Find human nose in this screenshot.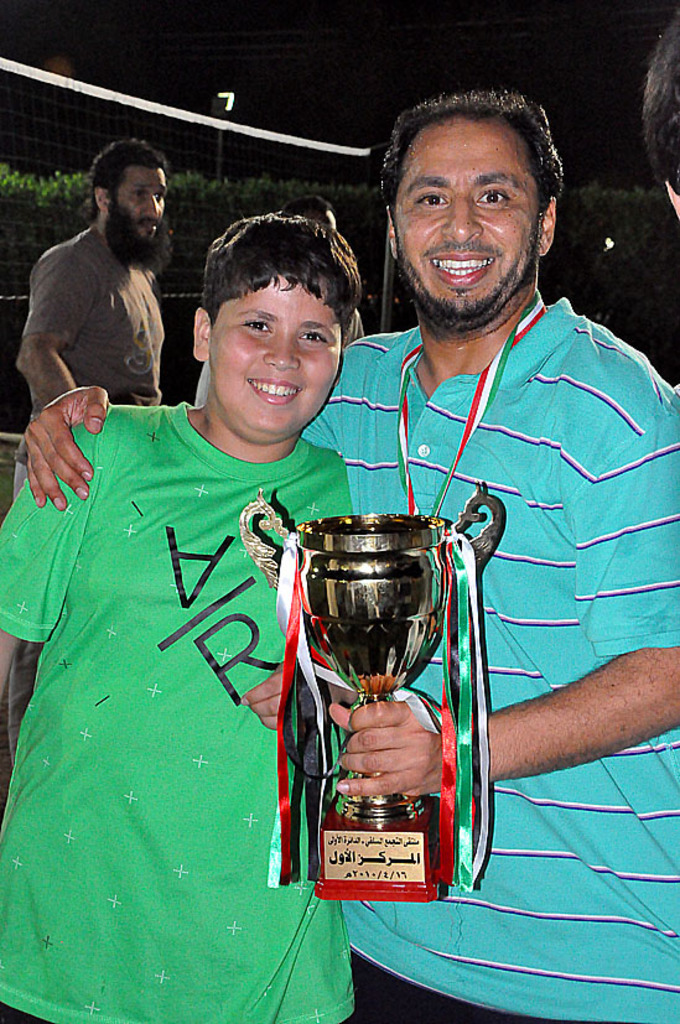
The bounding box for human nose is detection(265, 329, 301, 370).
